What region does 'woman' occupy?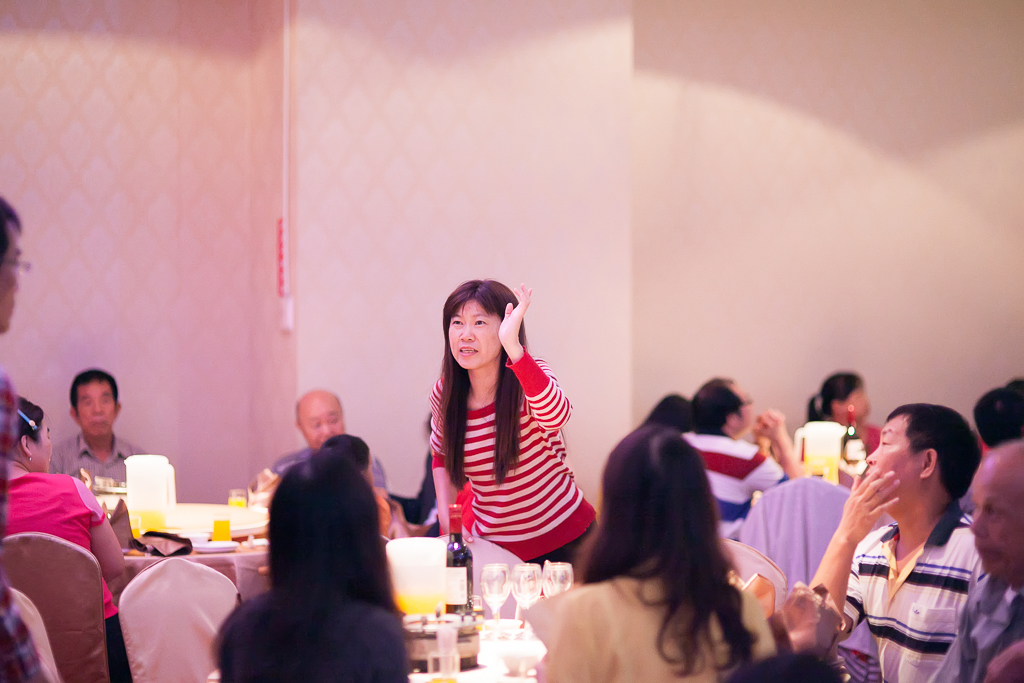
detection(807, 369, 884, 453).
